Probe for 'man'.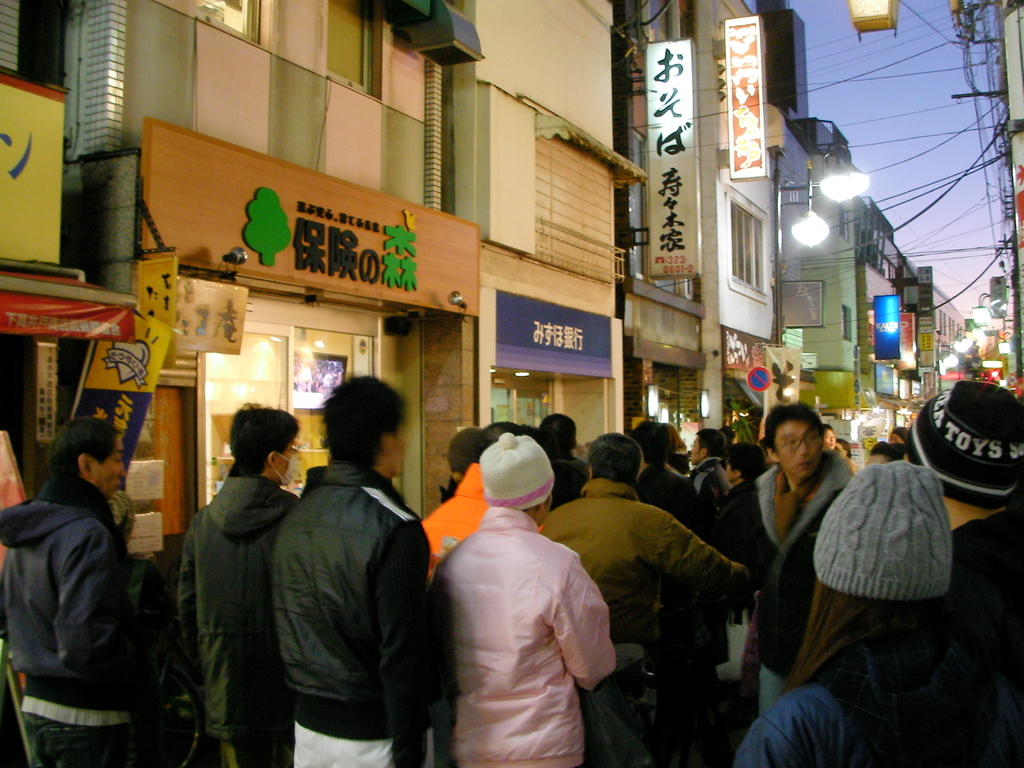
Probe result: Rect(718, 403, 856, 716).
